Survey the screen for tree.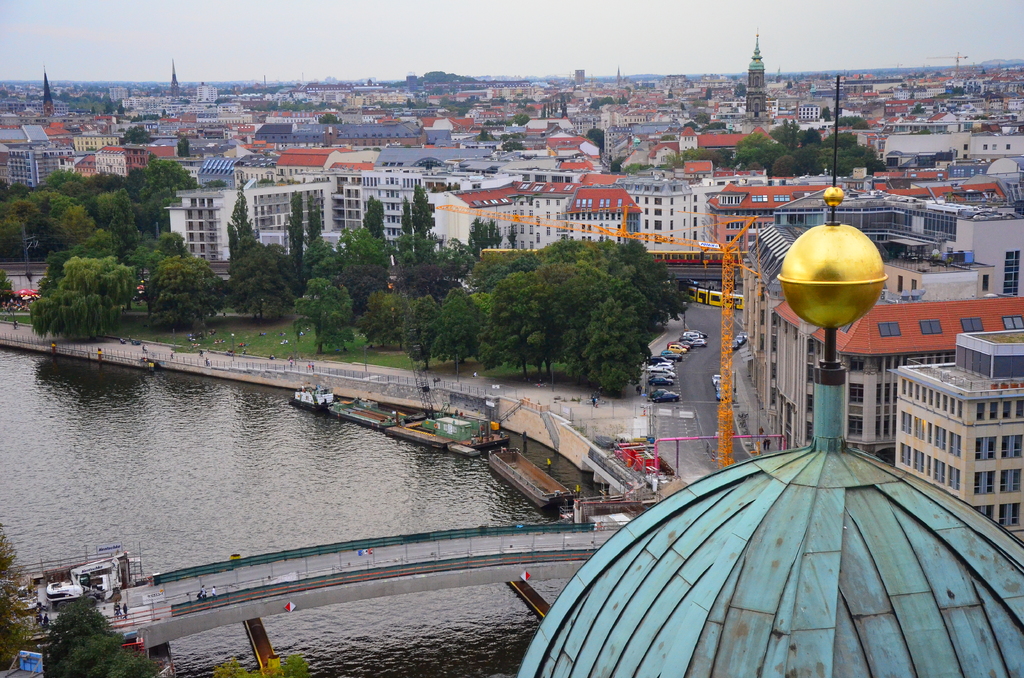
Survey found: [x1=707, y1=121, x2=726, y2=125].
